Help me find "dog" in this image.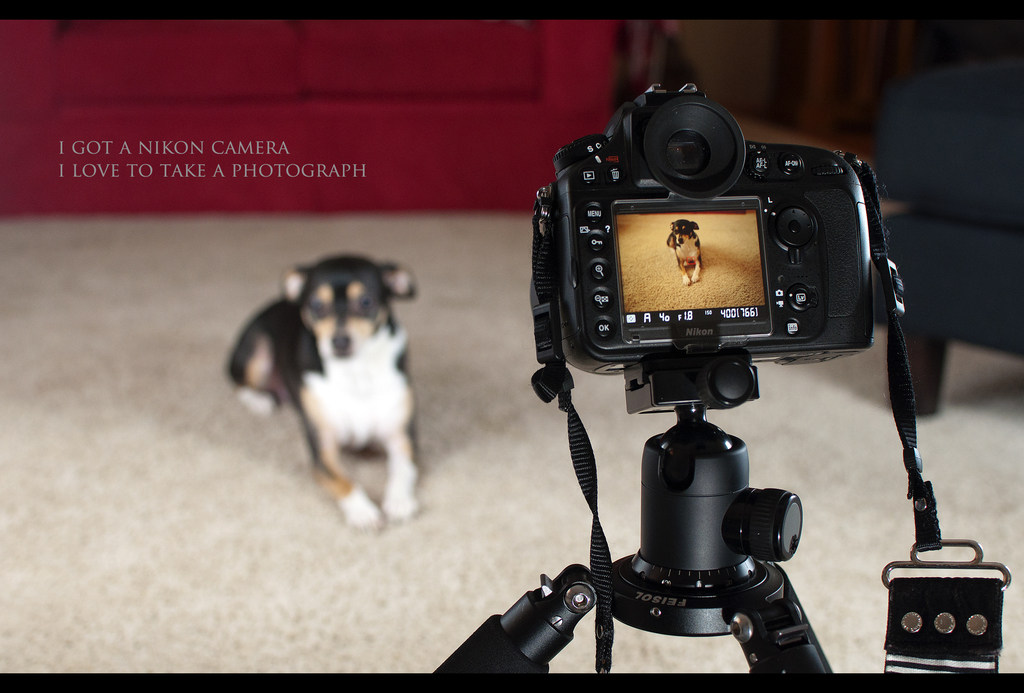
Found it: 229, 257, 426, 529.
